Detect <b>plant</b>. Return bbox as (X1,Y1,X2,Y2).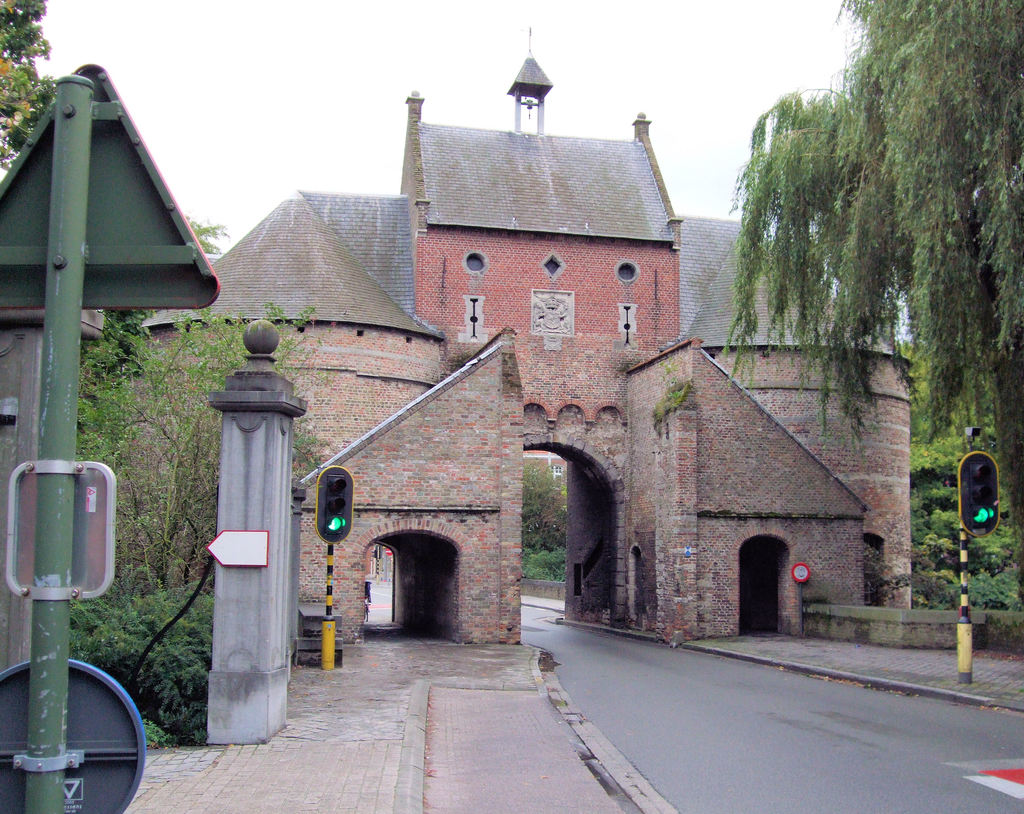
(73,575,214,749).
